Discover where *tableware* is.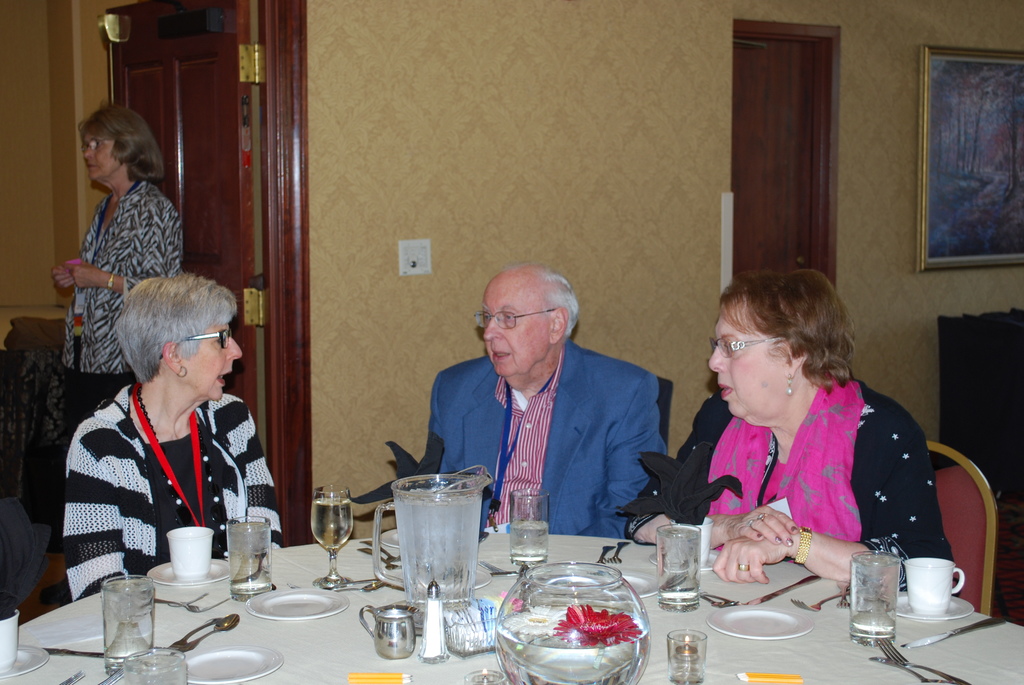
Discovered at {"x1": 98, "y1": 574, "x2": 153, "y2": 673}.
